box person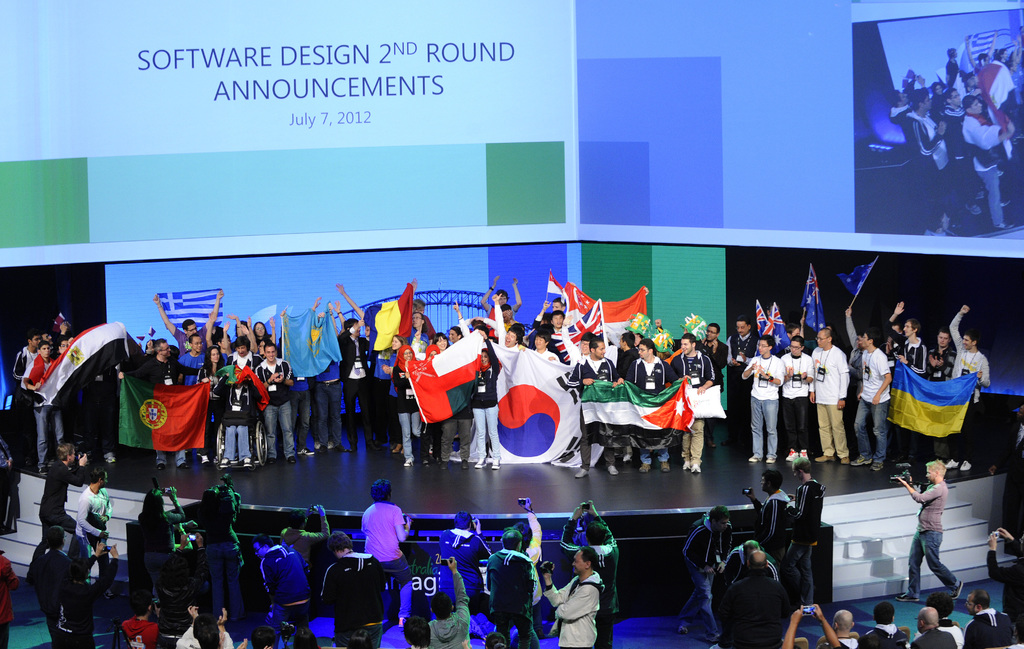
x1=554 y1=485 x2=621 y2=623
